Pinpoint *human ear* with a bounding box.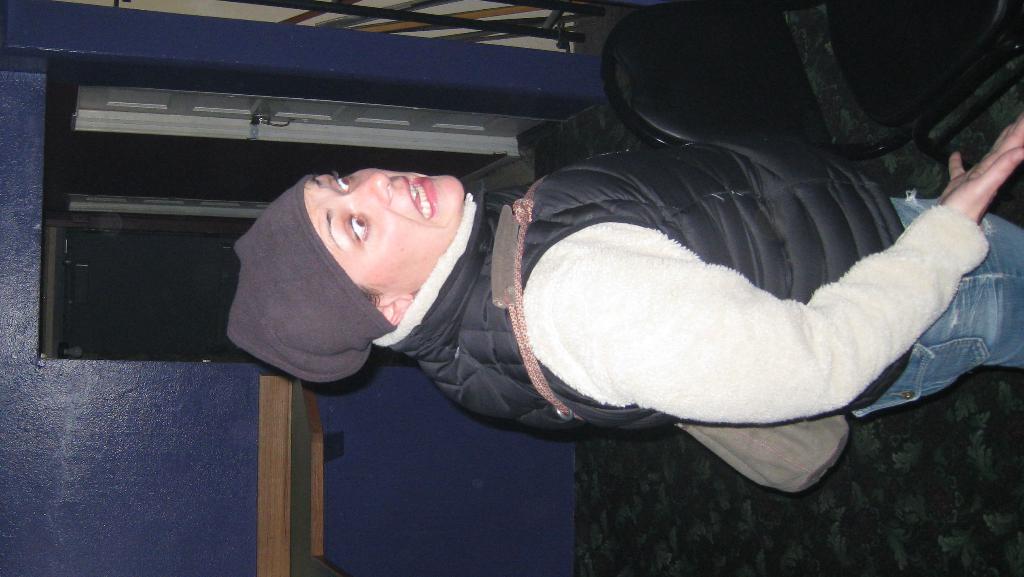
[374,292,412,325].
